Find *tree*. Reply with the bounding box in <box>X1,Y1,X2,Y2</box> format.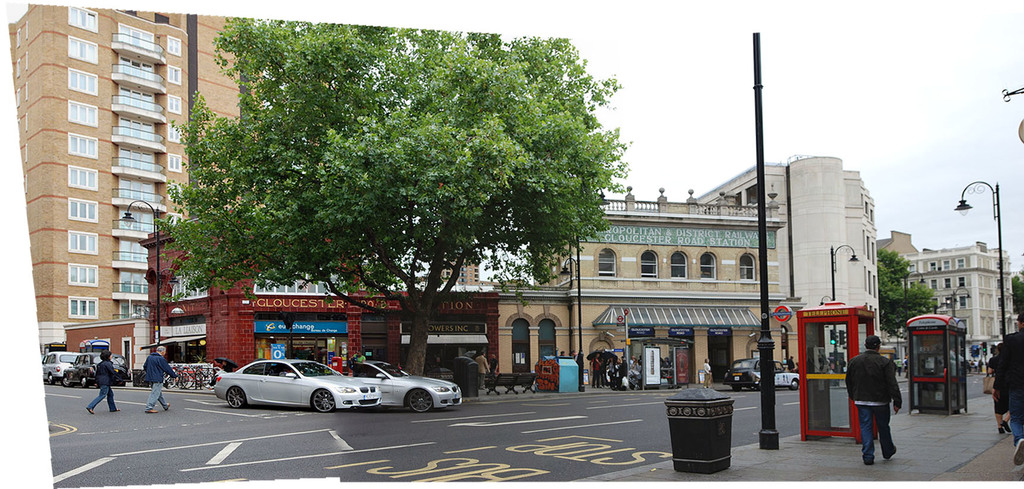
<box>156,17,639,384</box>.
